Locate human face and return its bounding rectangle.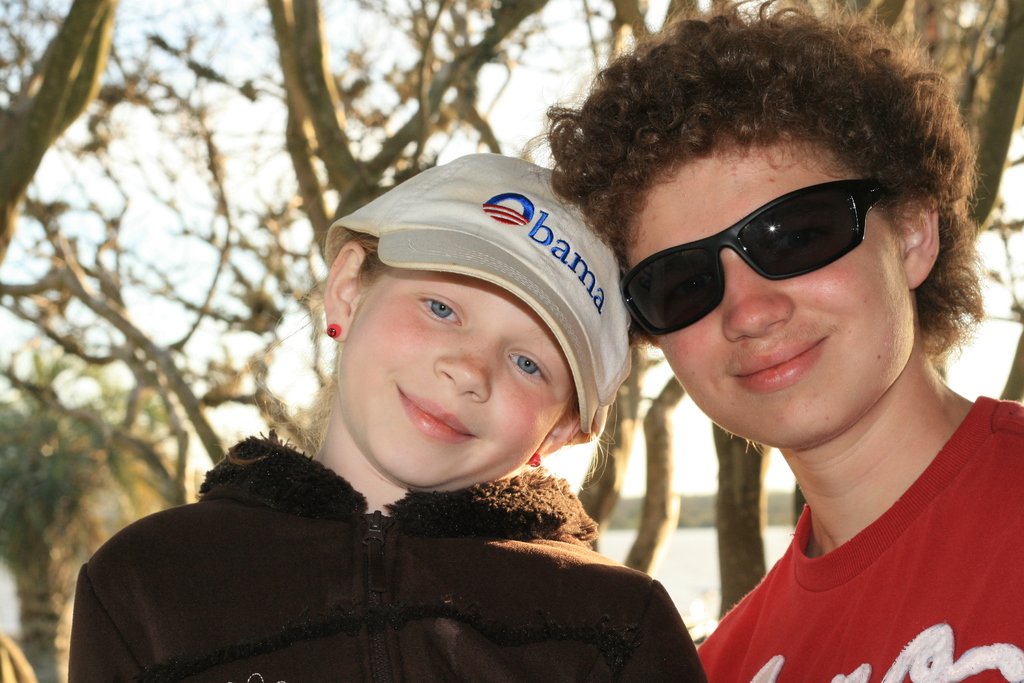
<bbox>624, 139, 914, 447</bbox>.
